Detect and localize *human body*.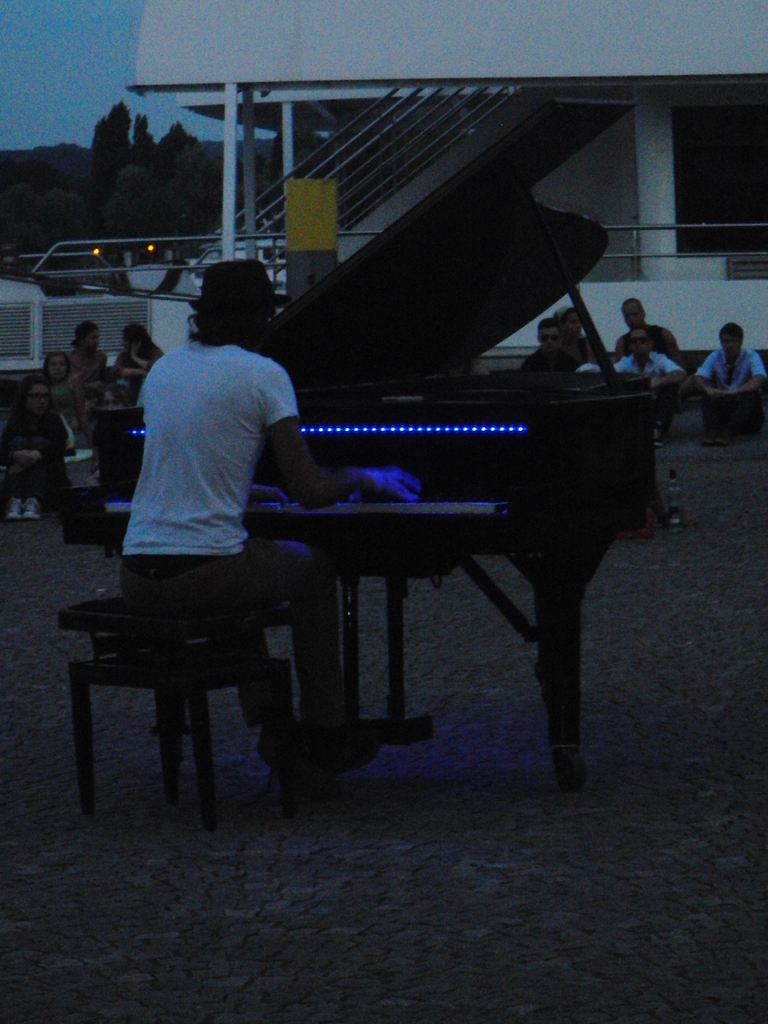
Localized at l=132, t=257, r=351, b=780.
